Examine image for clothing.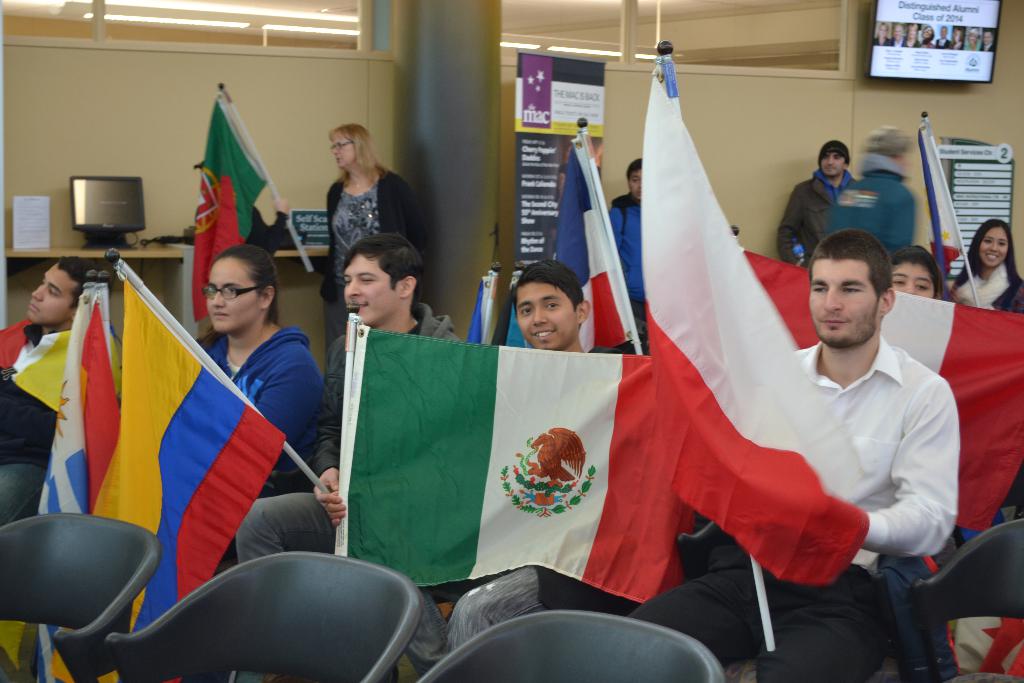
Examination result: l=828, t=155, r=916, b=263.
